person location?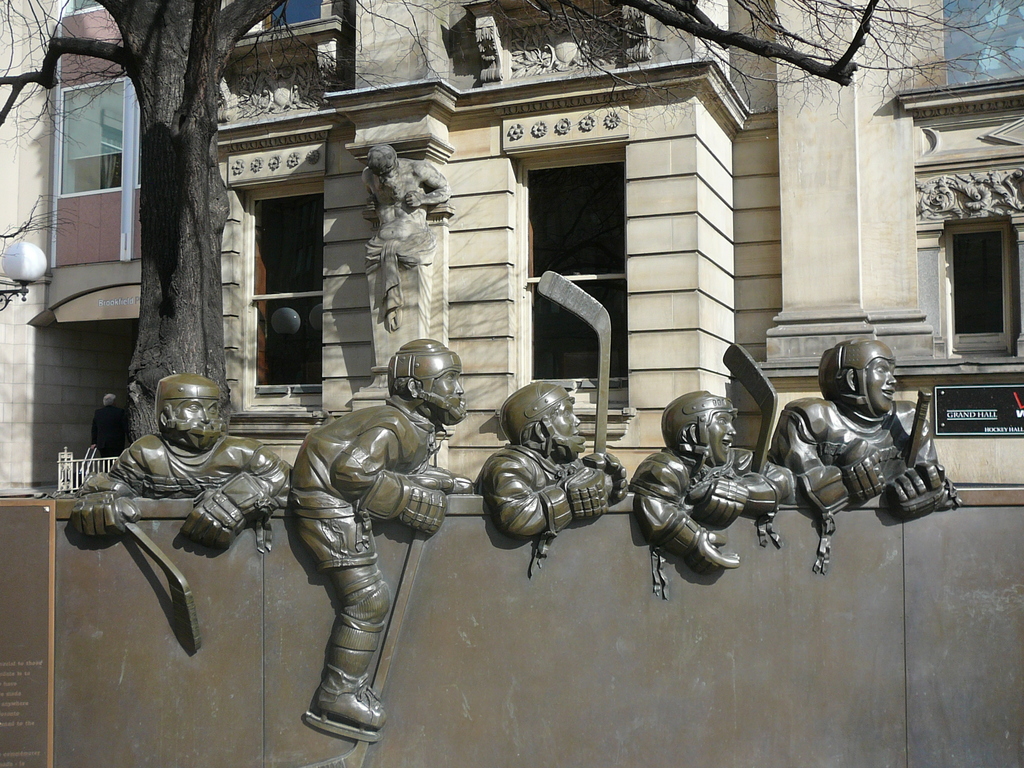
detection(625, 391, 796, 573)
